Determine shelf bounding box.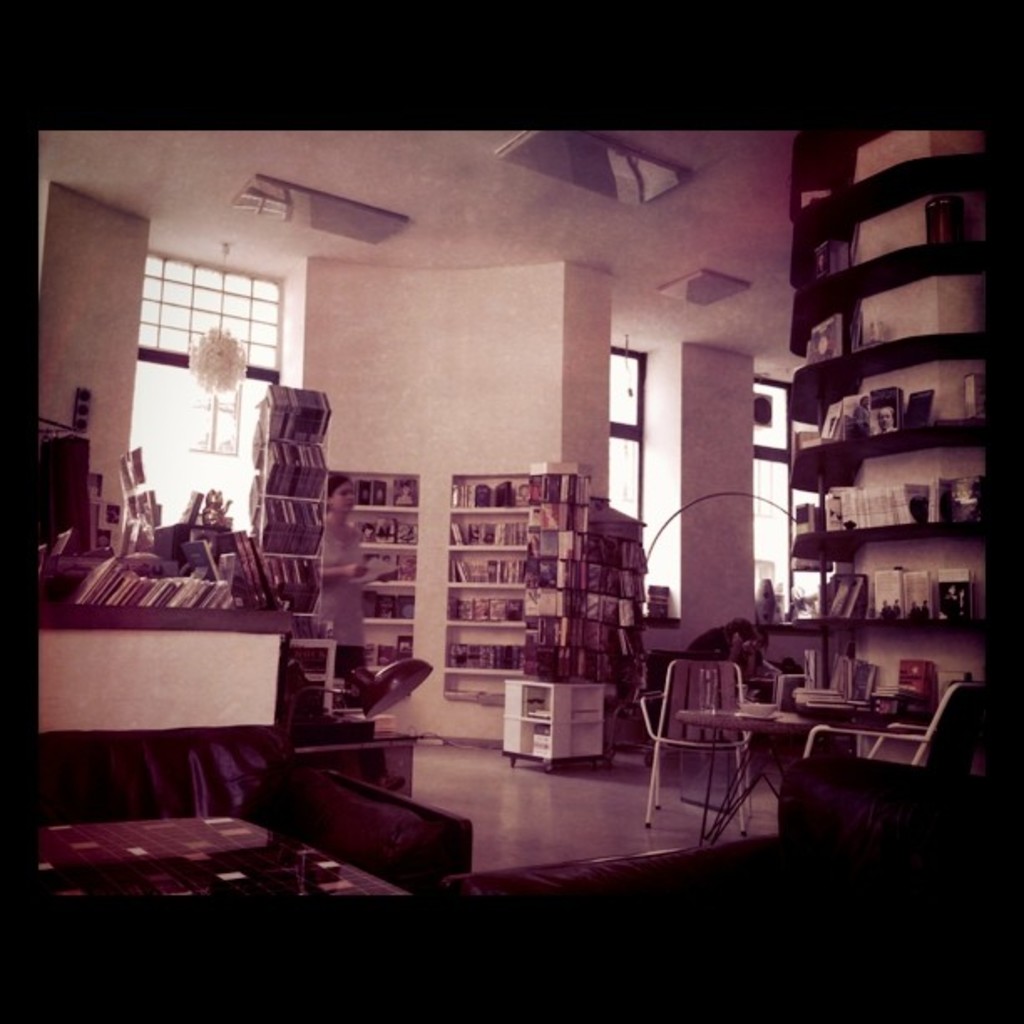
Determined: [x1=355, y1=507, x2=432, y2=535].
